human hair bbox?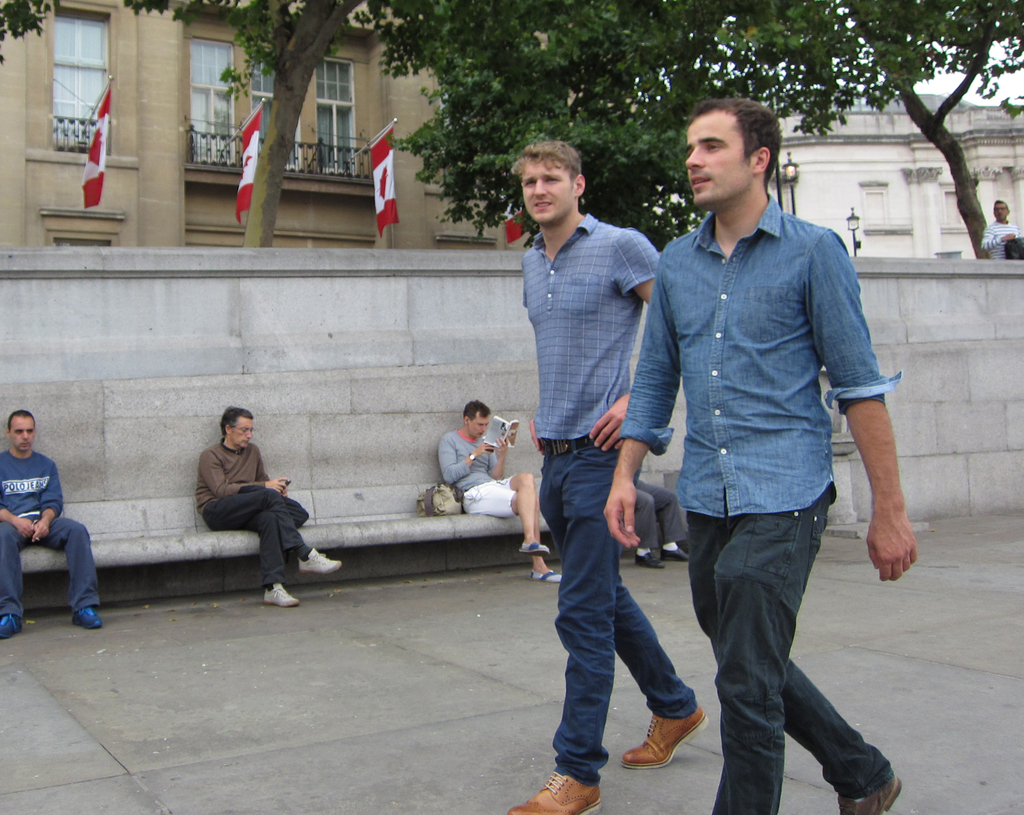
left=513, top=140, right=582, bottom=183
